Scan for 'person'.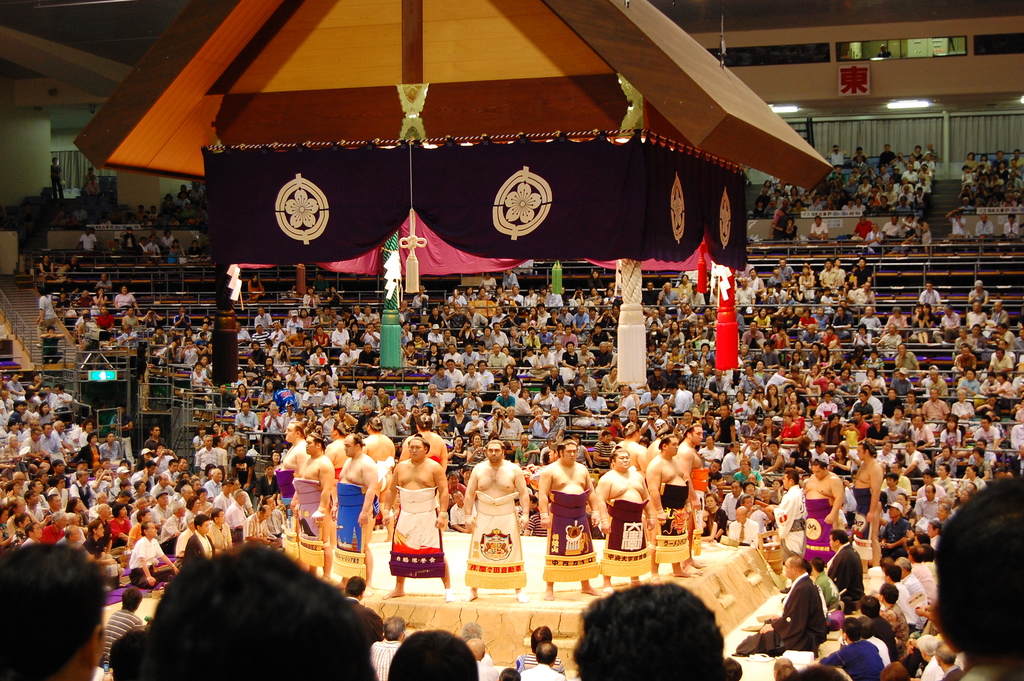
Scan result: (left=739, top=555, right=828, bottom=657).
